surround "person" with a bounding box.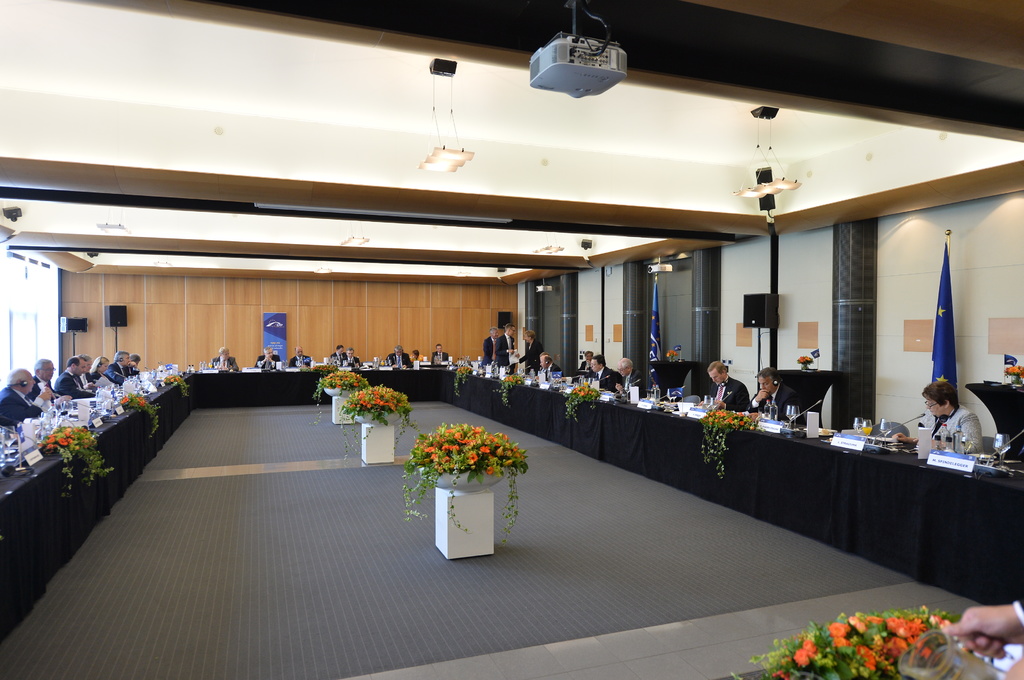
{"x1": 31, "y1": 354, "x2": 74, "y2": 410}.
